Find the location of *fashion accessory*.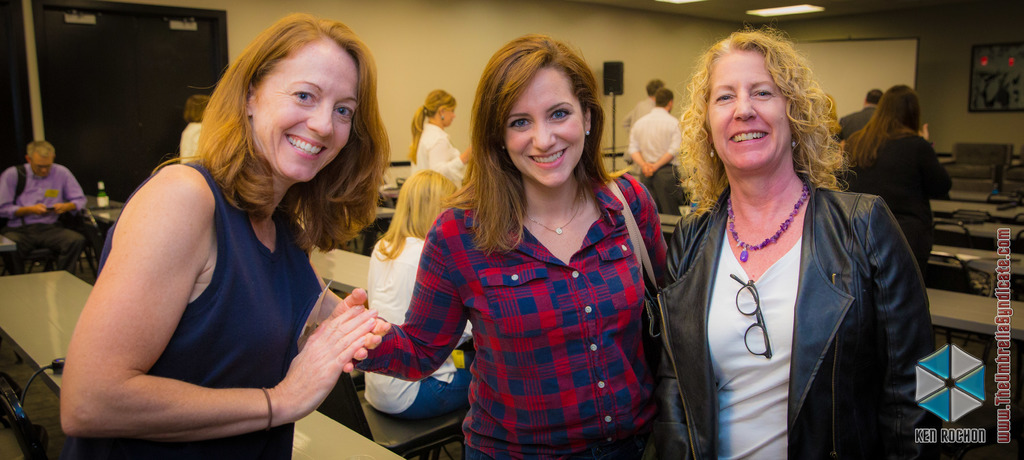
Location: (705,142,719,168).
